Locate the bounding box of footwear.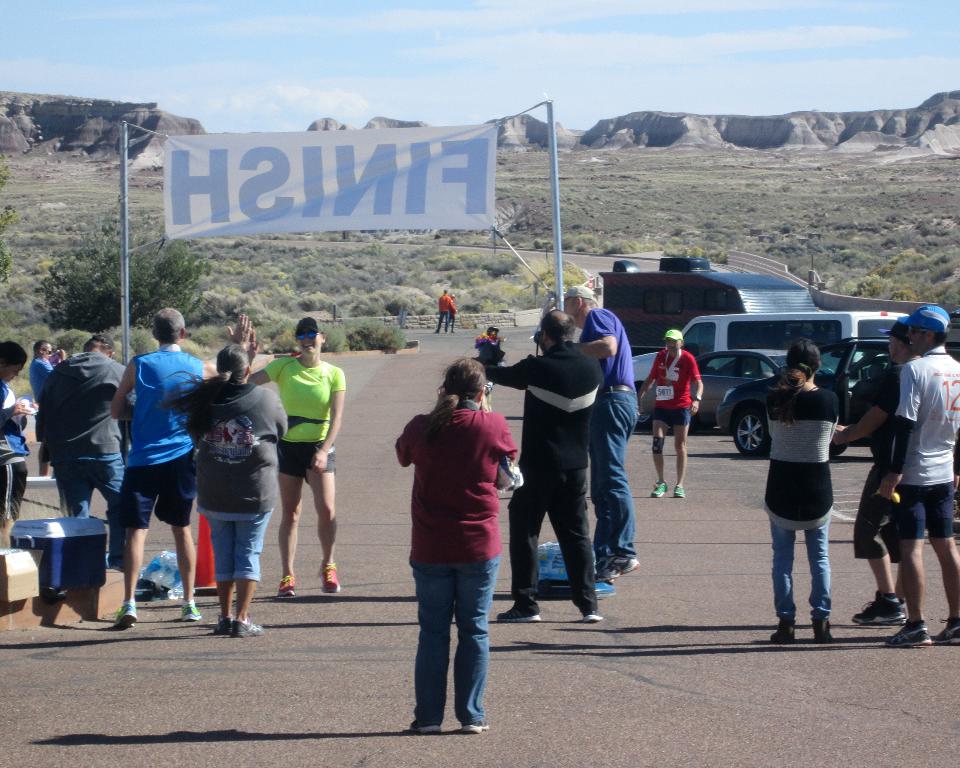
Bounding box: x1=209, y1=614, x2=239, y2=634.
